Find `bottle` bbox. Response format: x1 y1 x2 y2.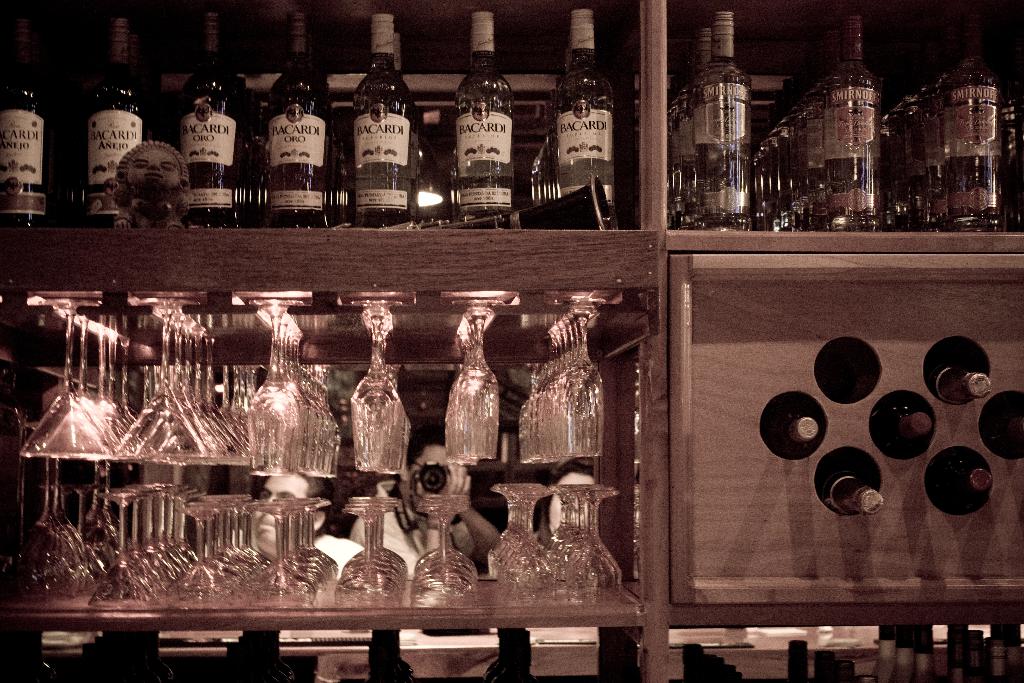
779 413 817 456.
